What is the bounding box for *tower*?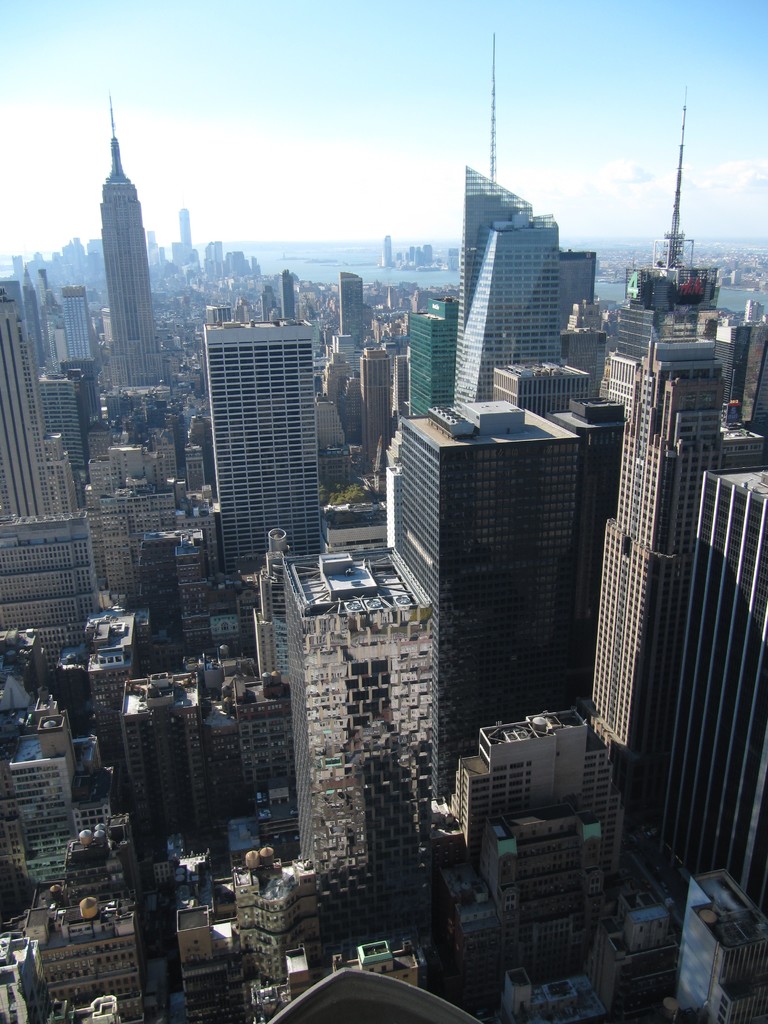
x1=403 y1=404 x2=574 y2=843.
